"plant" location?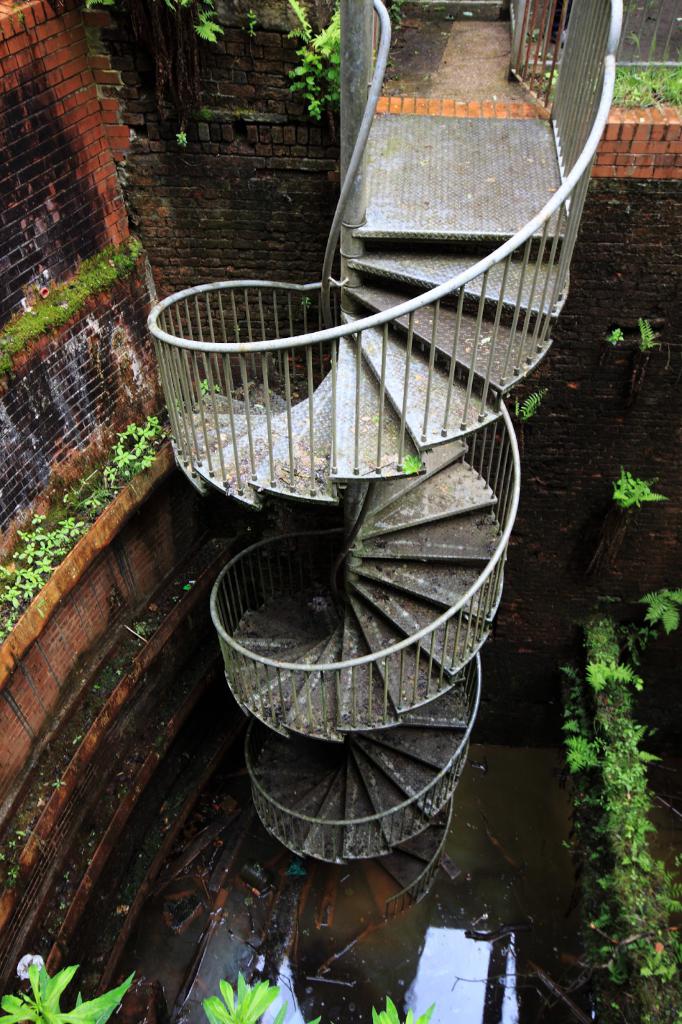
(left=56, top=898, right=70, bottom=913)
